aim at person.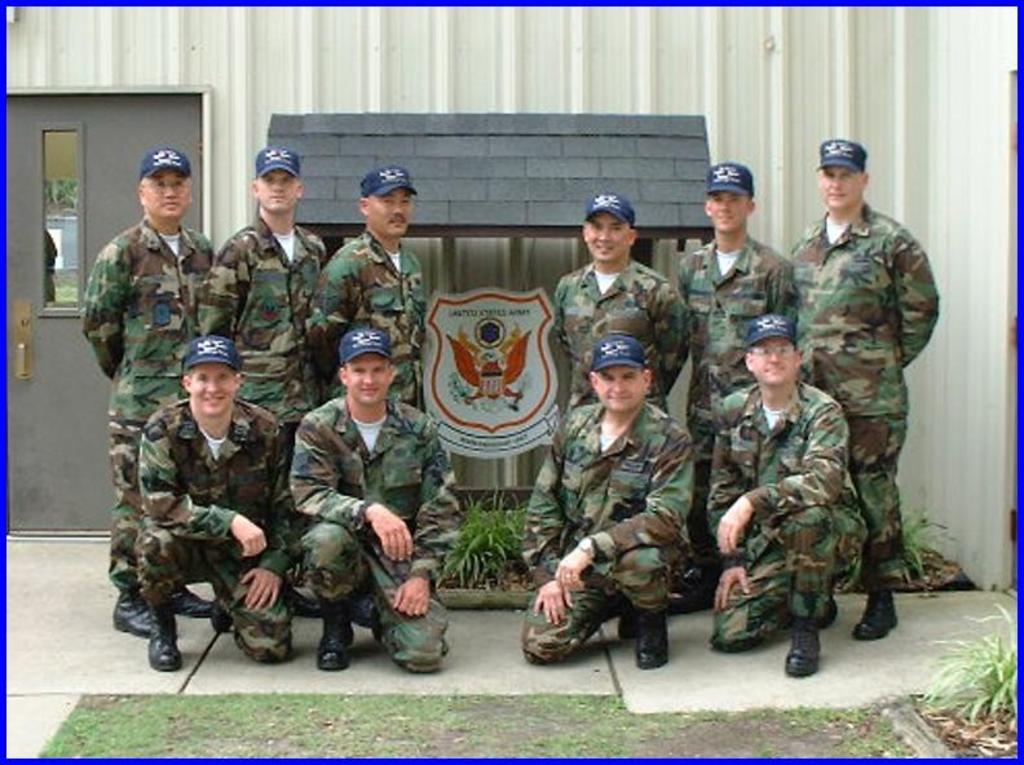
Aimed at 198,149,328,611.
